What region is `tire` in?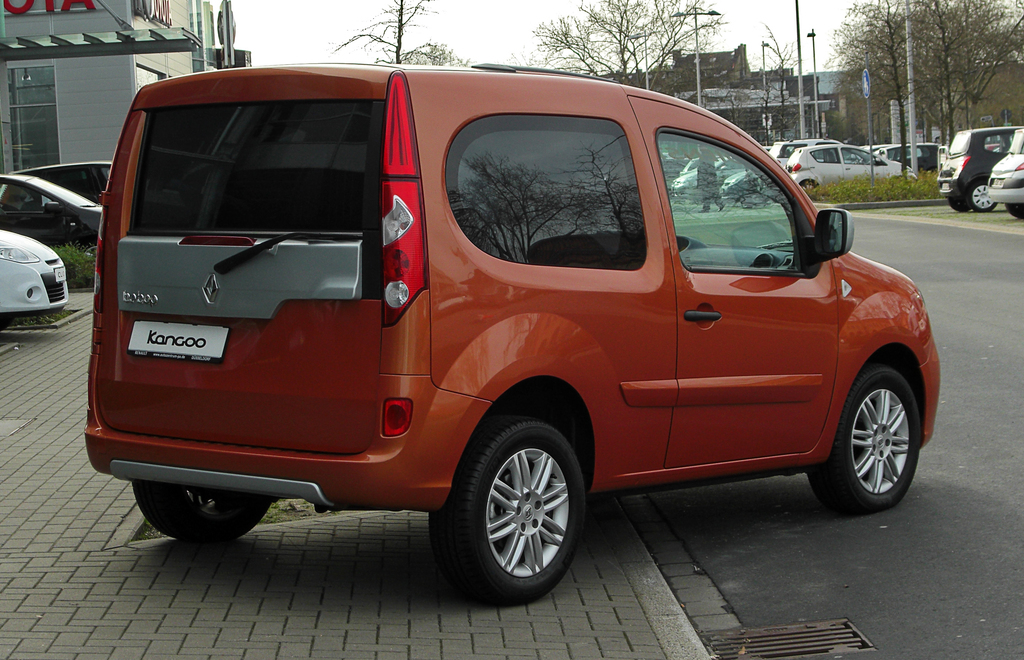
bbox=[134, 485, 278, 543].
